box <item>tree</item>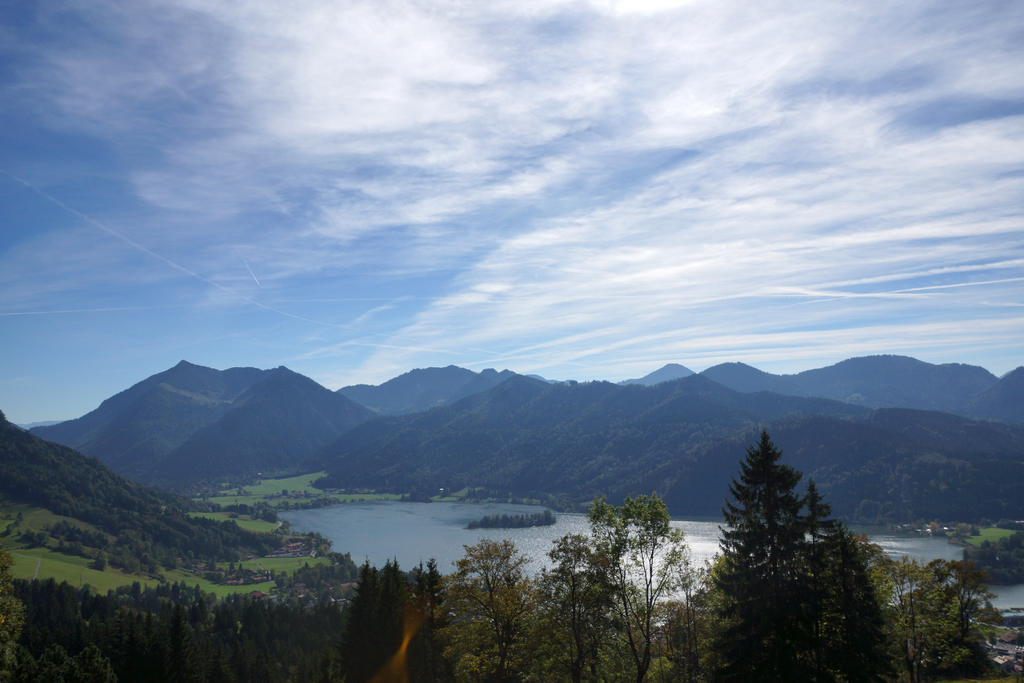
rect(957, 523, 1023, 578)
